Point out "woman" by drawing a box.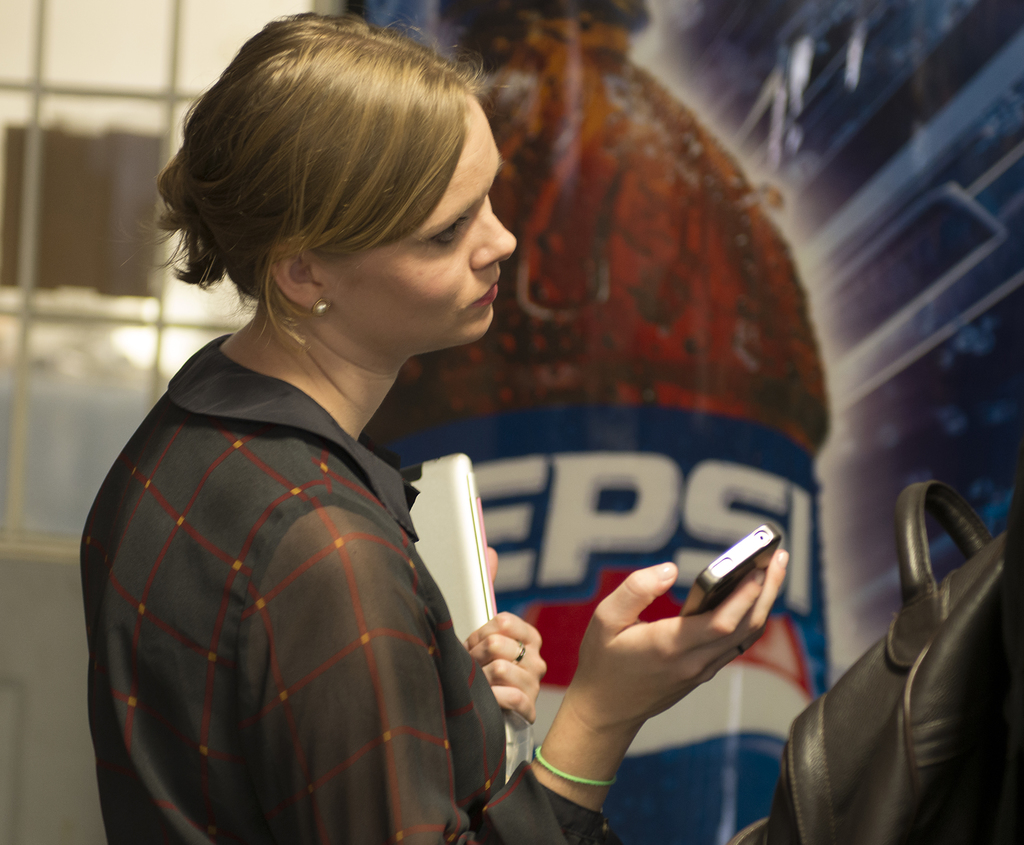
(x1=55, y1=12, x2=550, y2=840).
